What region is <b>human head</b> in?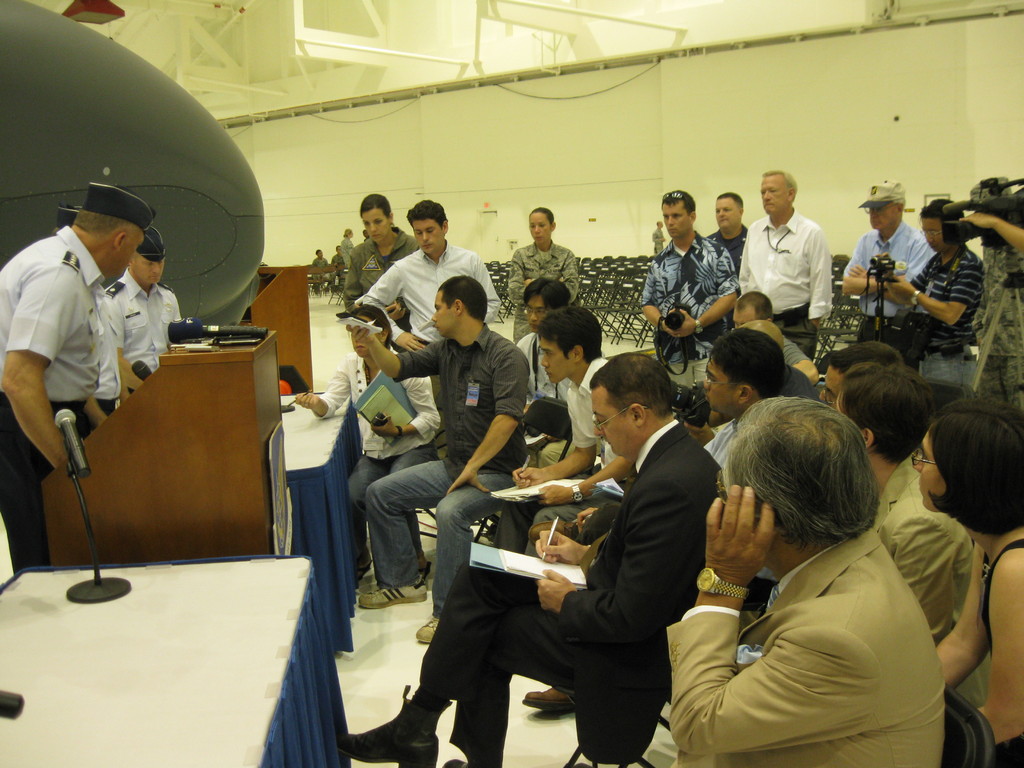
<region>835, 359, 935, 457</region>.
